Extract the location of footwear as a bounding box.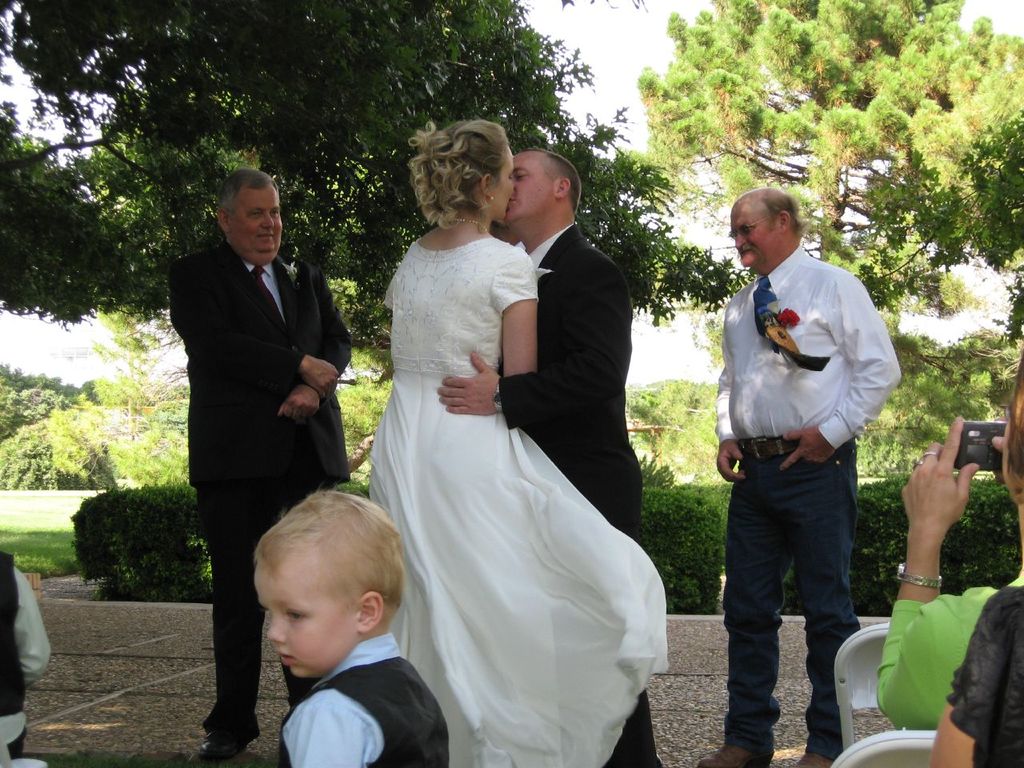
bbox=(195, 722, 262, 767).
